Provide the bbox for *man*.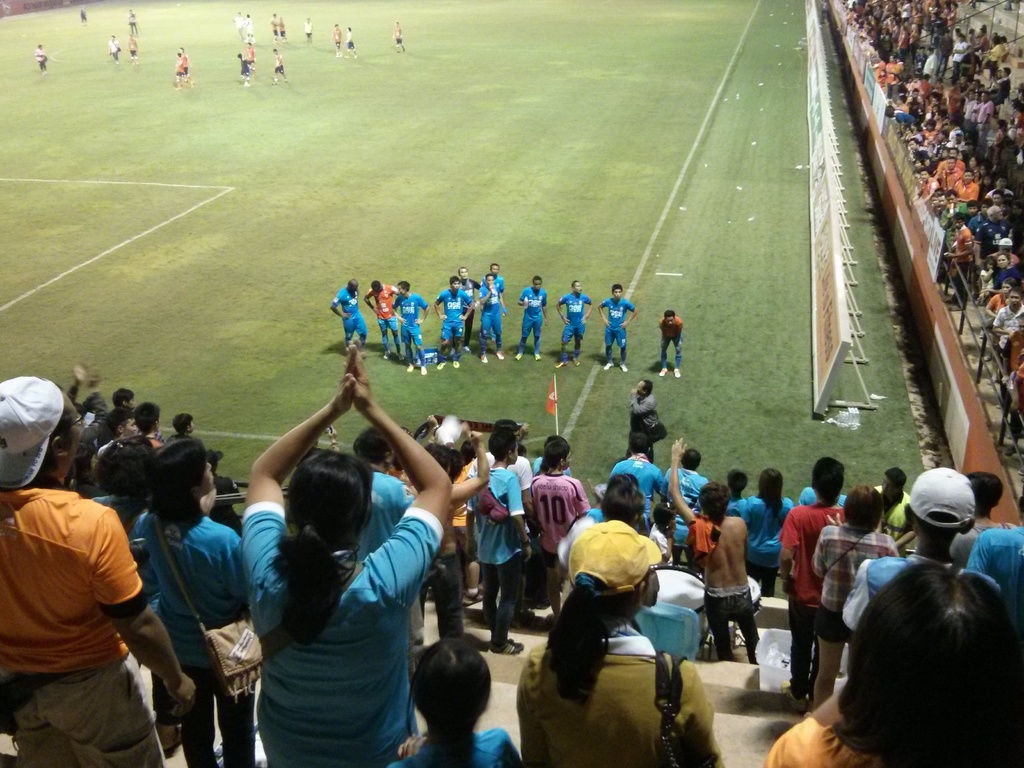
971:91:980:144.
